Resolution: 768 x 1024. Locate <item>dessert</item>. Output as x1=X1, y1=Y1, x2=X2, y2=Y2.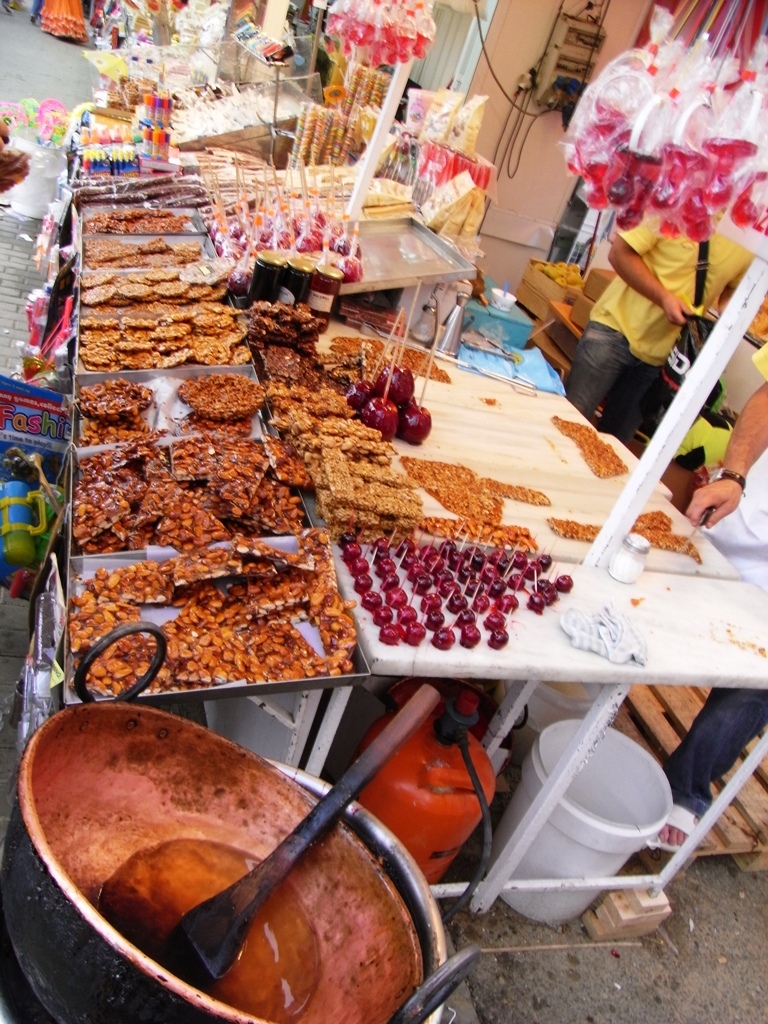
x1=357, y1=578, x2=370, y2=595.
